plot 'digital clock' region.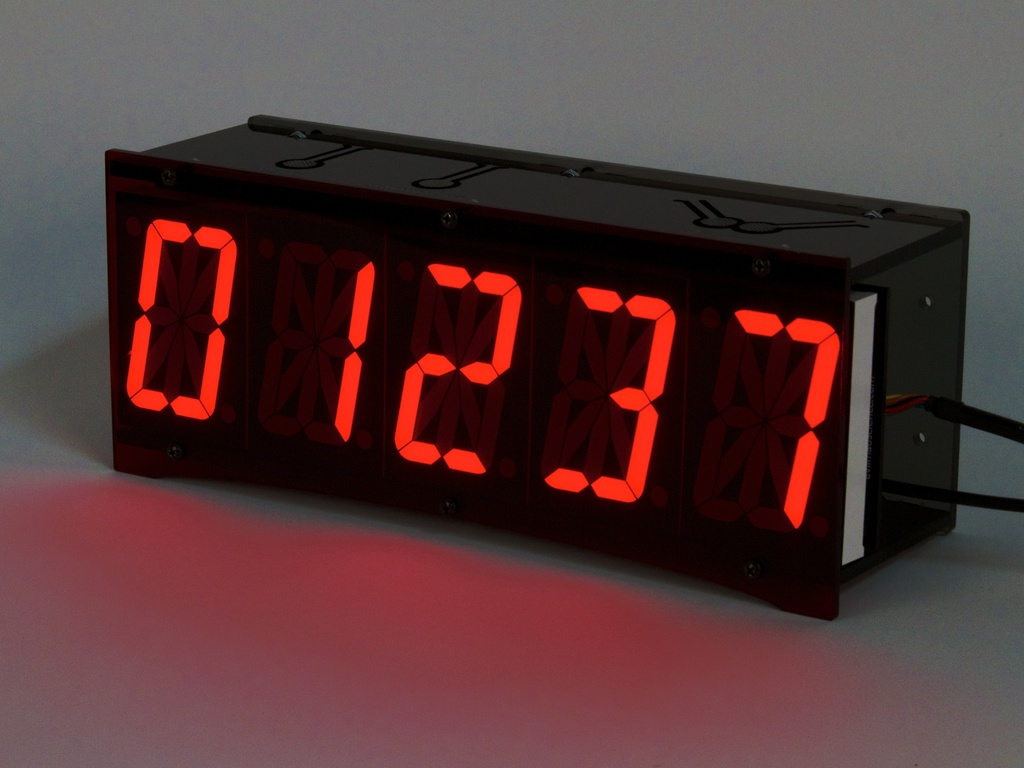
Plotted at <bbox>104, 110, 966, 616</bbox>.
